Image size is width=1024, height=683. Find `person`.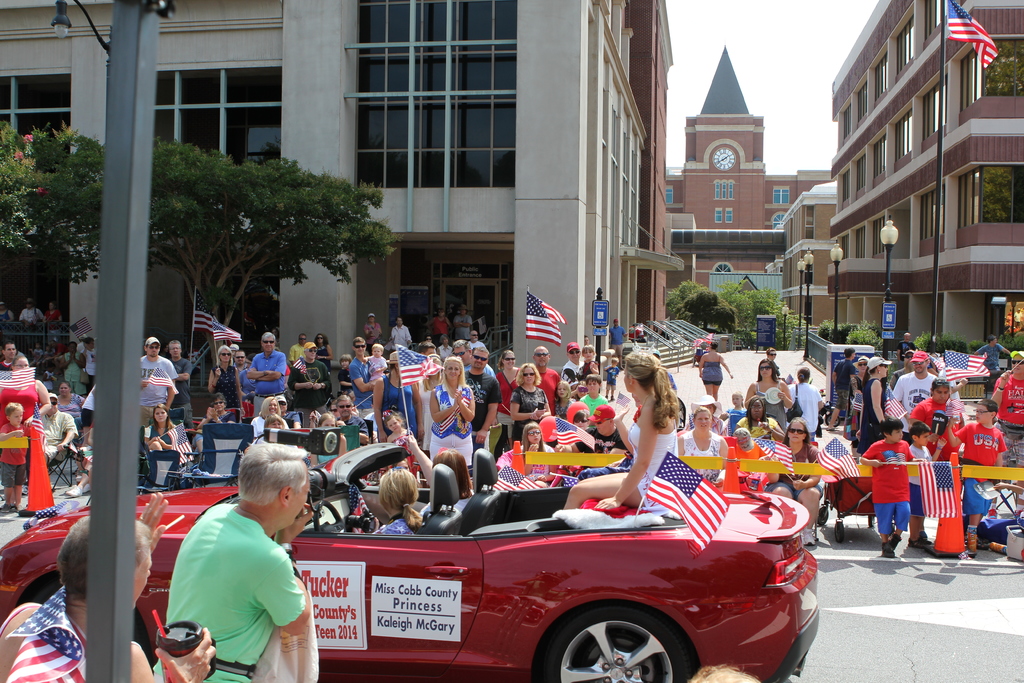
(x1=407, y1=429, x2=478, y2=525).
